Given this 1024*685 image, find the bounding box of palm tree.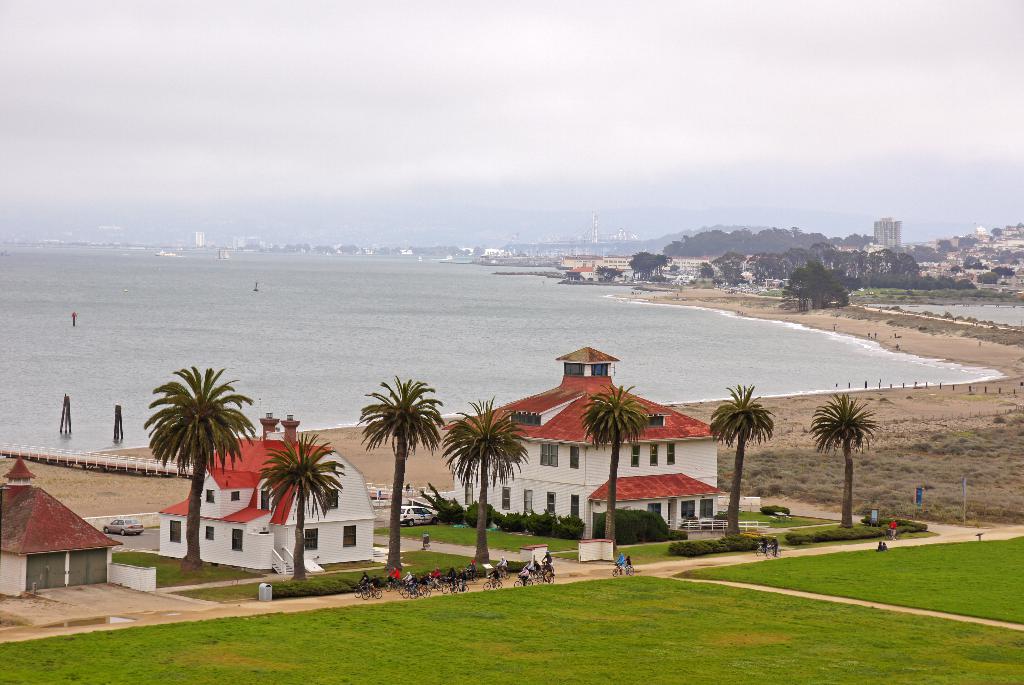
bbox(257, 431, 343, 574).
